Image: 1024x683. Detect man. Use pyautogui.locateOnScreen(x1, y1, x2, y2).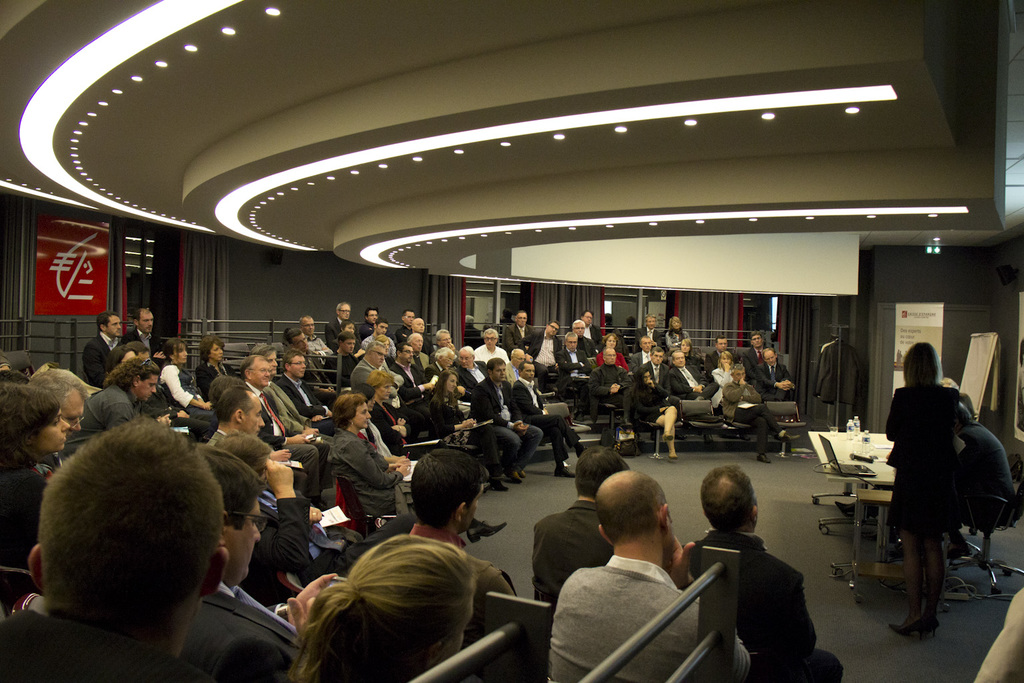
pyautogui.locateOnScreen(124, 312, 166, 358).
